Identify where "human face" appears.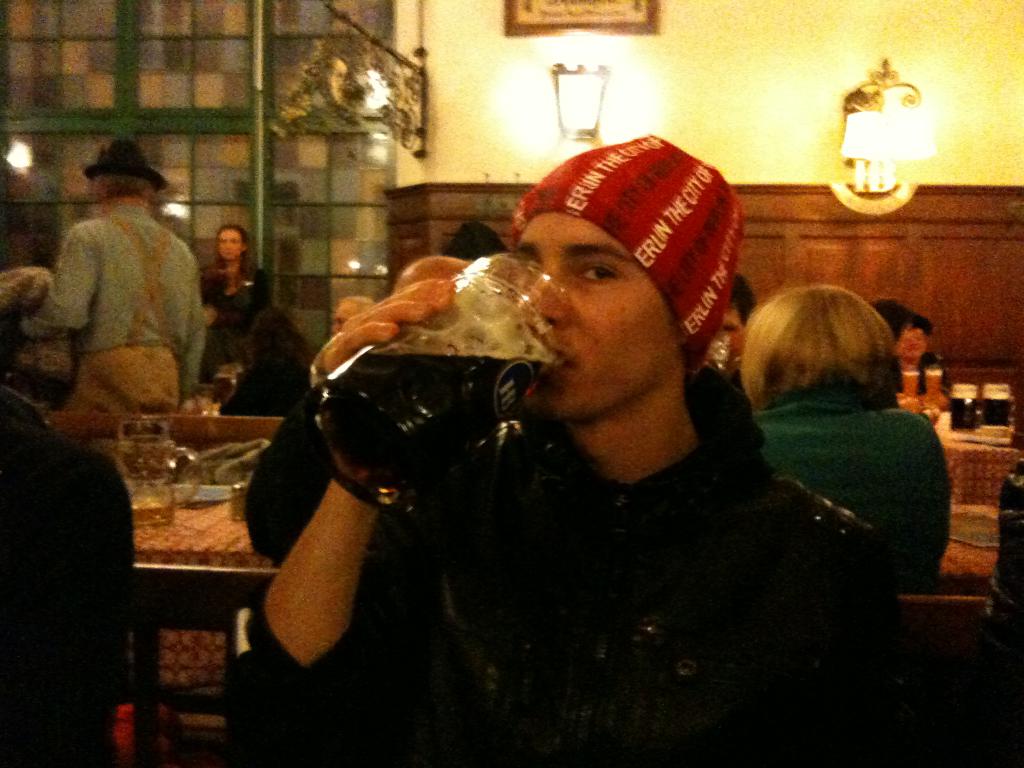
Appears at region(514, 213, 673, 426).
